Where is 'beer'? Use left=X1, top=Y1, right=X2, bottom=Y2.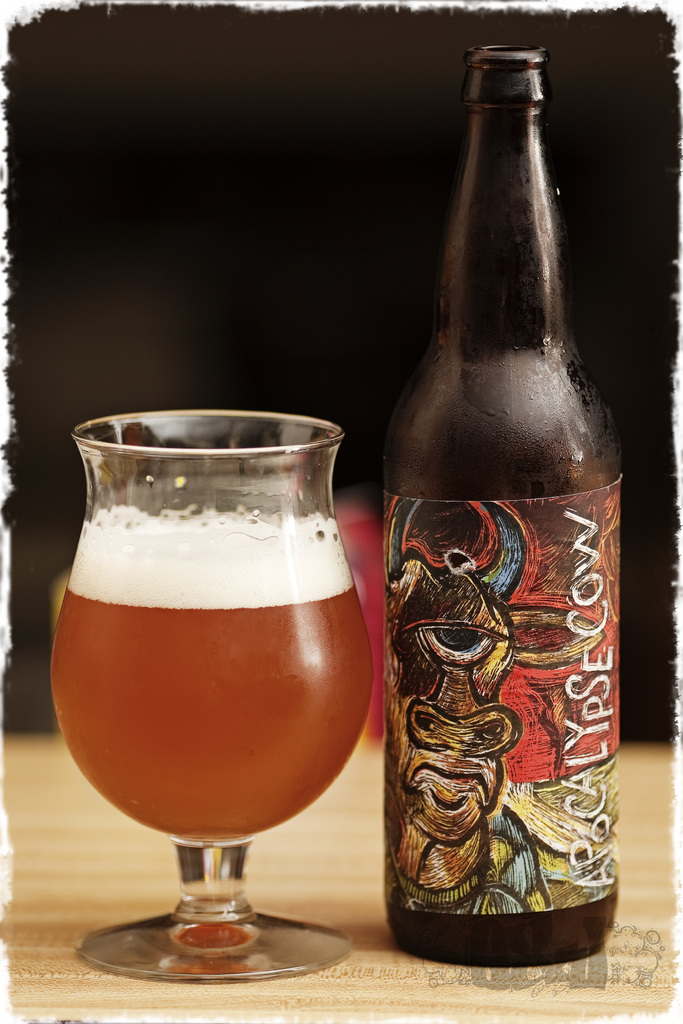
left=55, top=520, right=367, bottom=848.
